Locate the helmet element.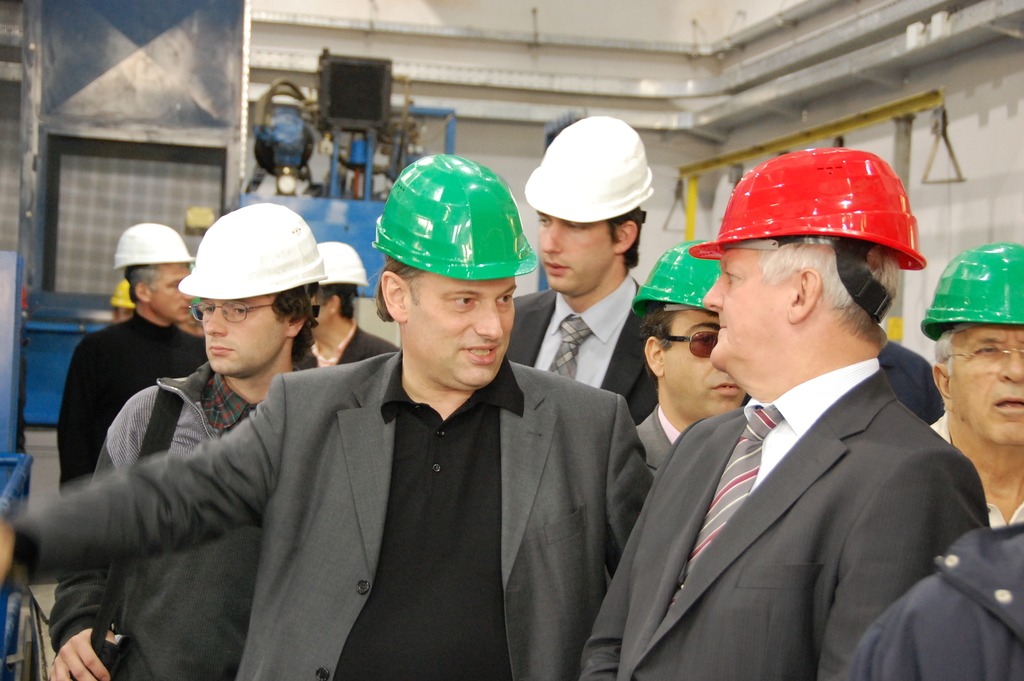
Element bbox: x1=521, y1=111, x2=653, y2=226.
